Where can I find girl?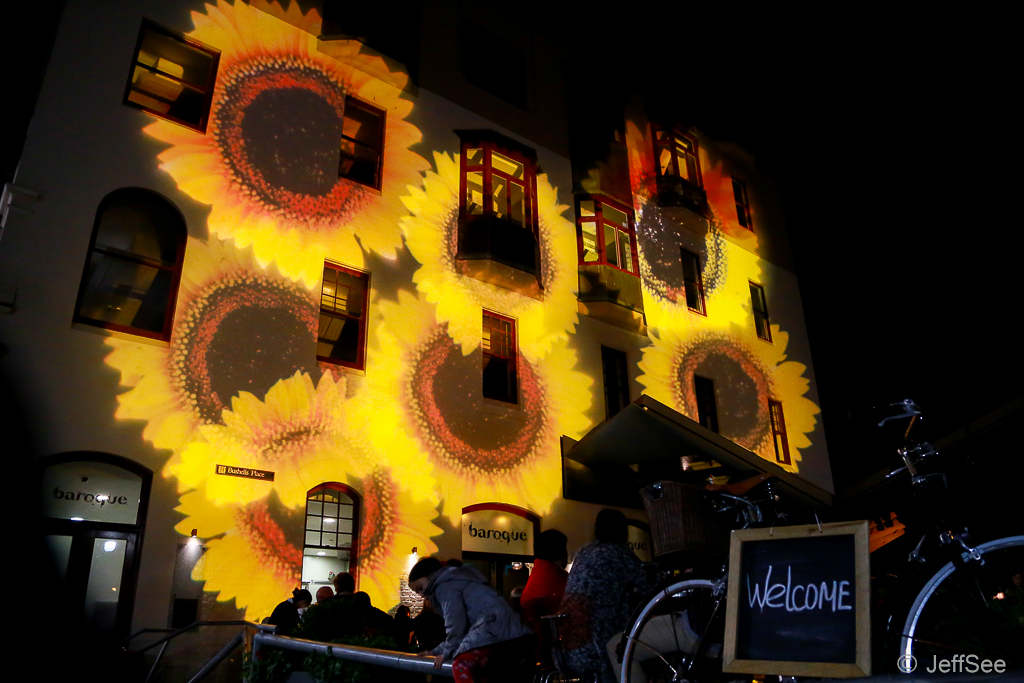
You can find it at 407:554:527:682.
